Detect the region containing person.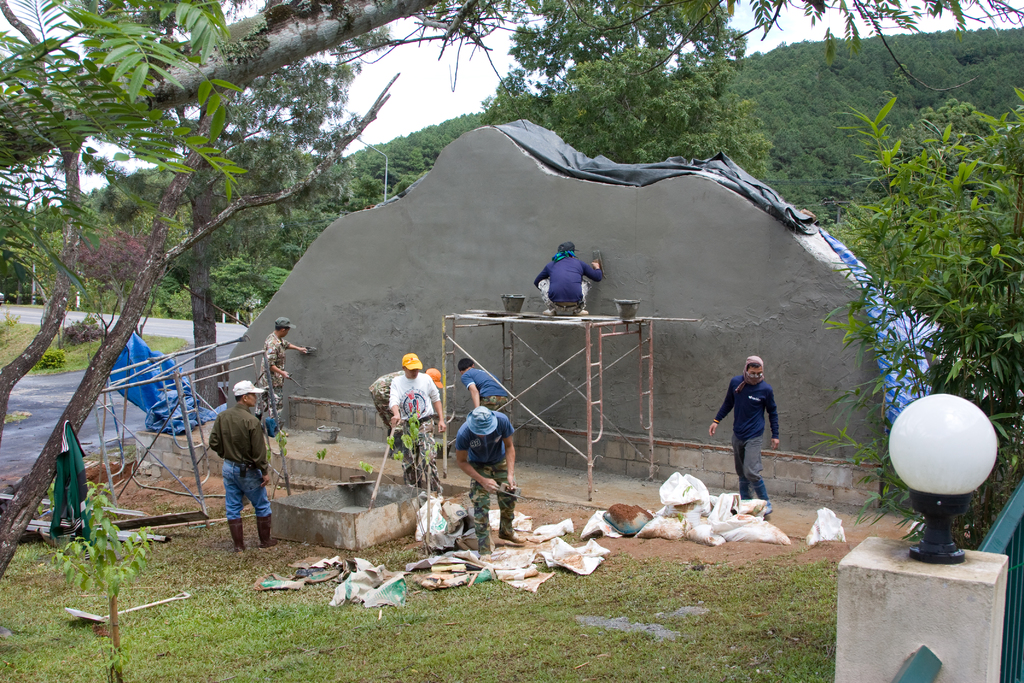
{"x1": 456, "y1": 355, "x2": 519, "y2": 422}.
